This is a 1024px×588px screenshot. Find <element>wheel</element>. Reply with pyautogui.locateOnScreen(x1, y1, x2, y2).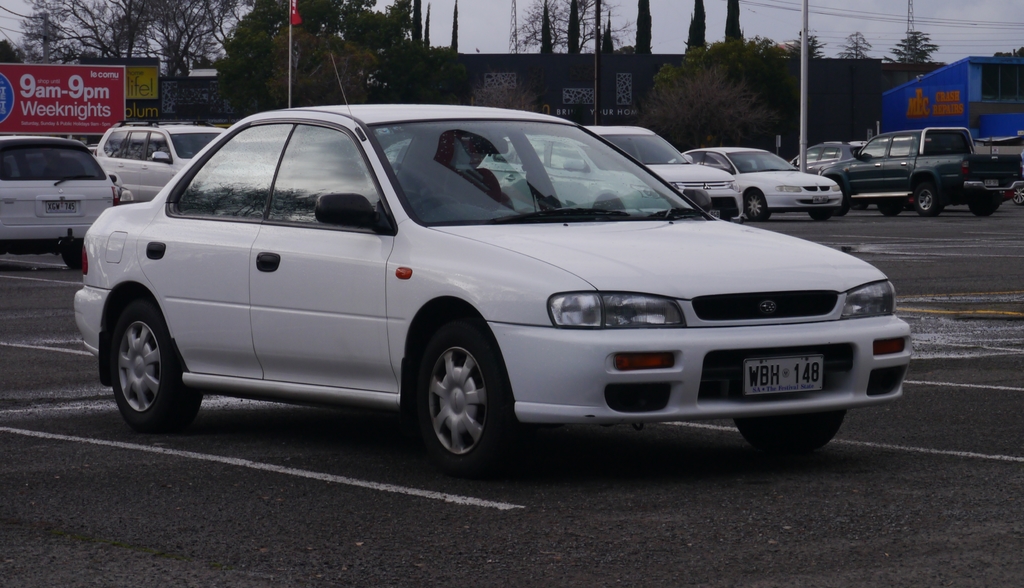
pyautogui.locateOnScreen(744, 193, 771, 221).
